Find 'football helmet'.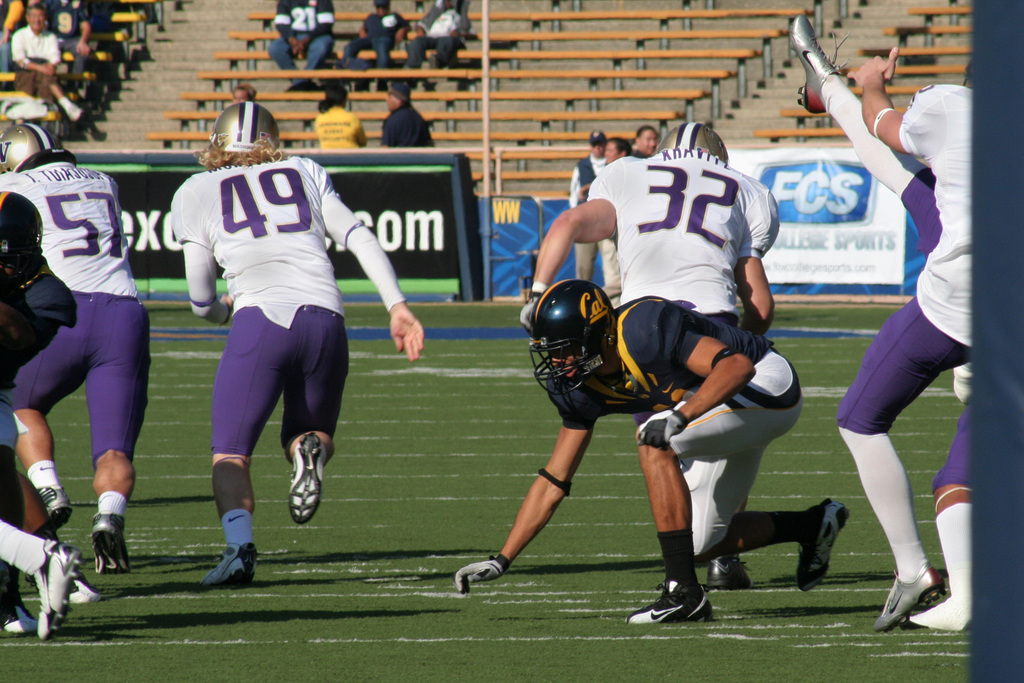
bbox=(545, 269, 631, 379).
